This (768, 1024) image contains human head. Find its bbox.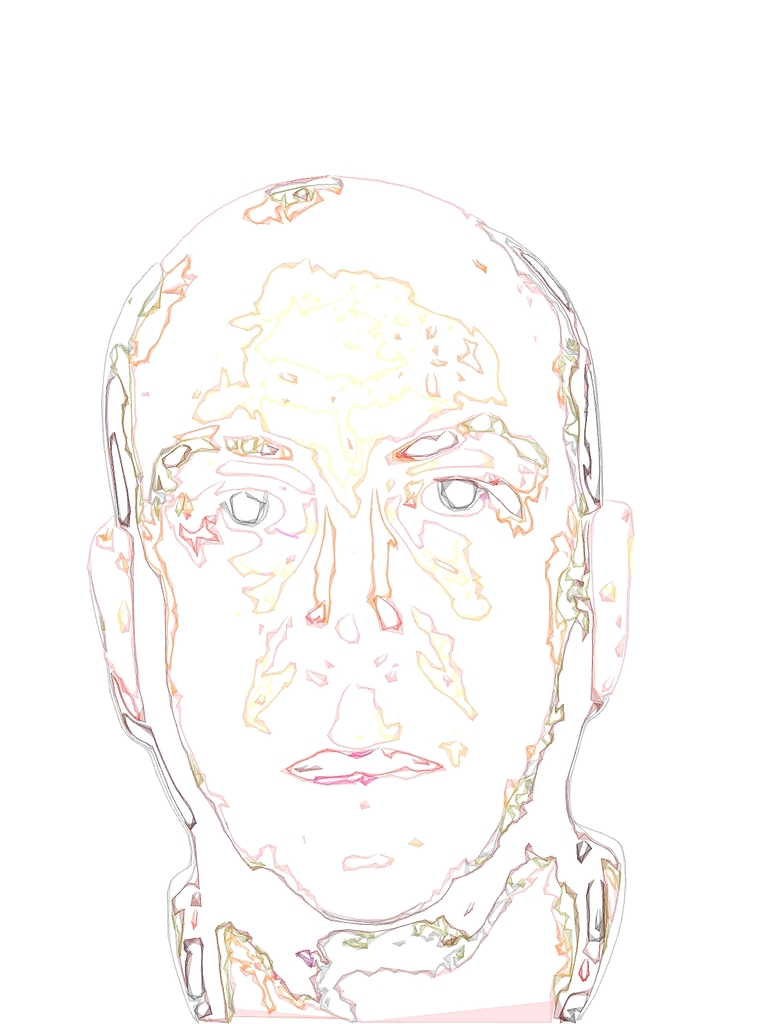
box(87, 161, 636, 923).
